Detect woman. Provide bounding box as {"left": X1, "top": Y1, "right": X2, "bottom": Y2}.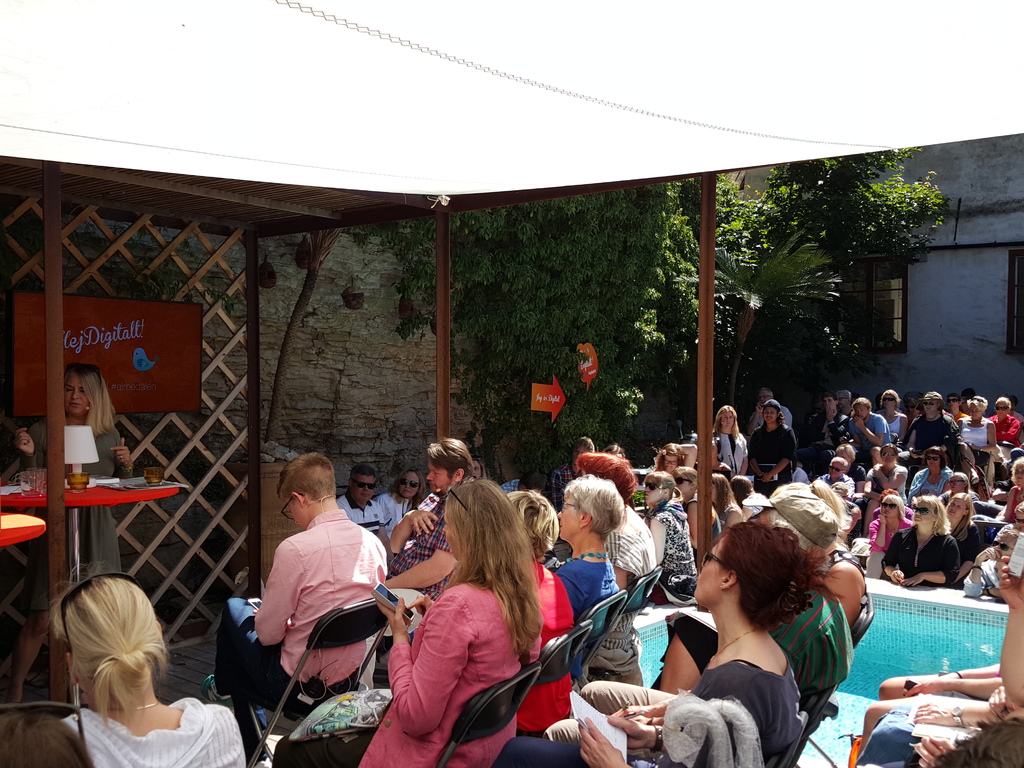
{"left": 909, "top": 447, "right": 959, "bottom": 495}.
